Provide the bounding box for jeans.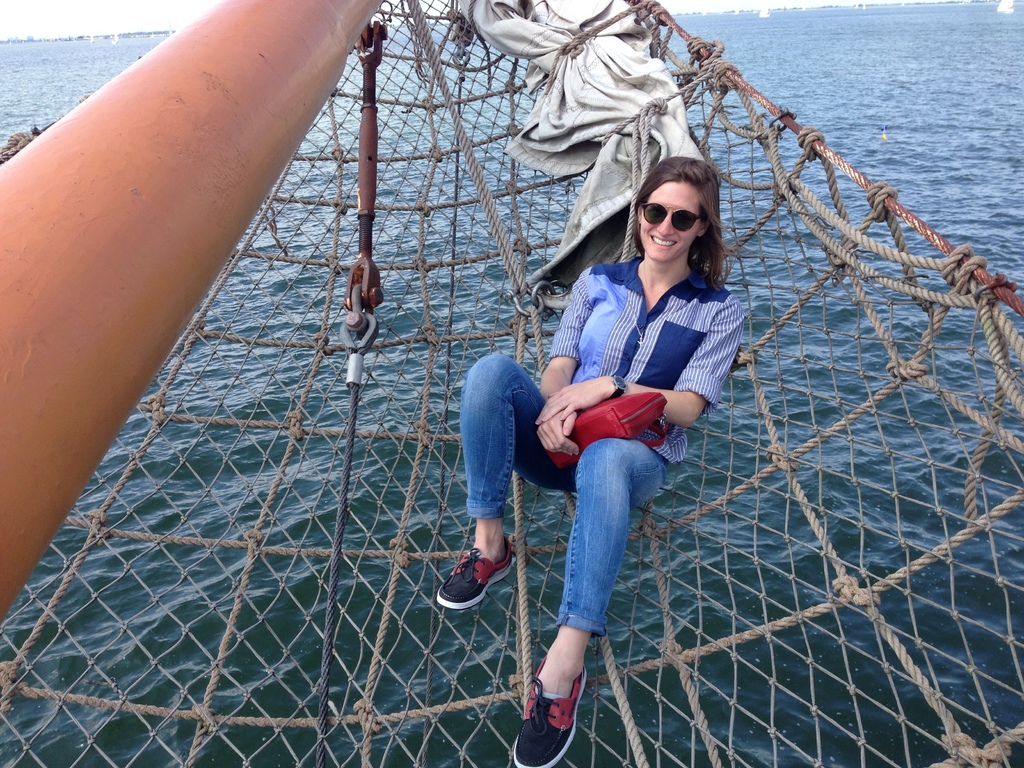
bbox=(455, 353, 666, 638).
